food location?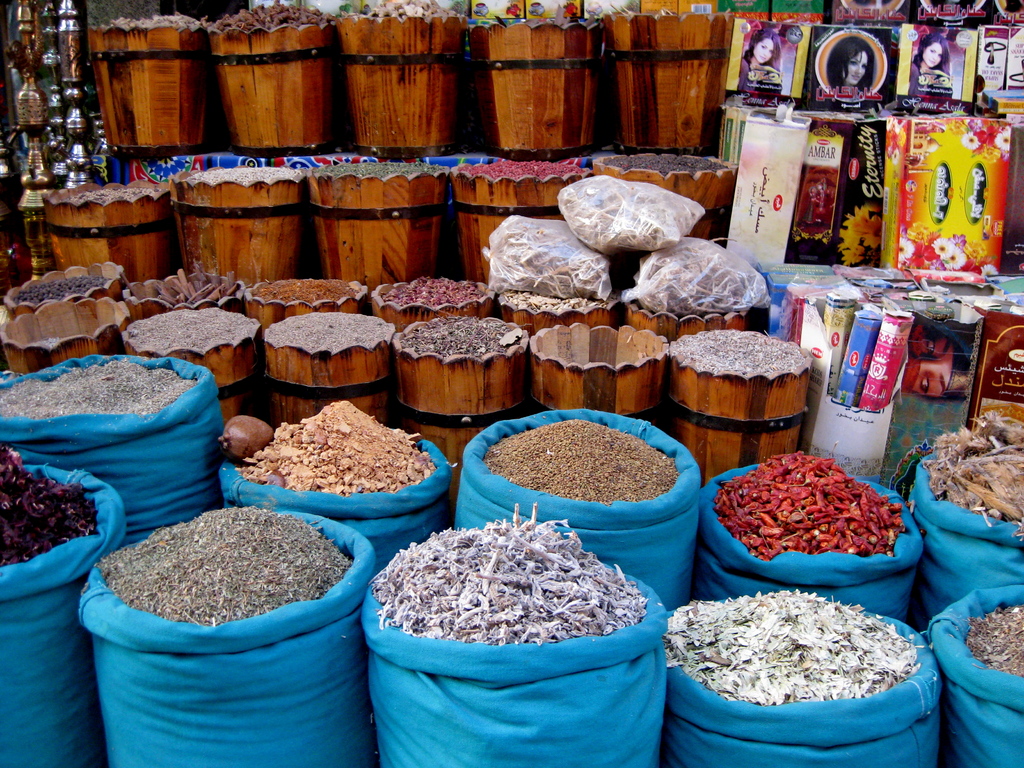
(96, 505, 354, 628)
